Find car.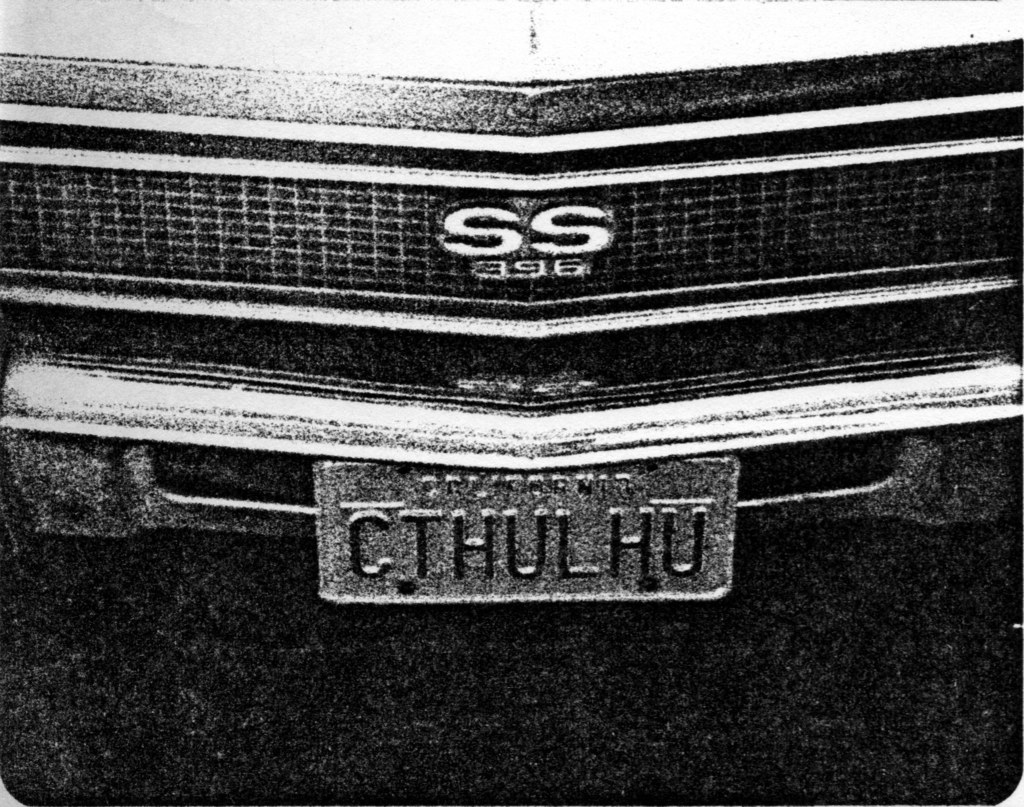
<bbox>0, 0, 1023, 630</bbox>.
